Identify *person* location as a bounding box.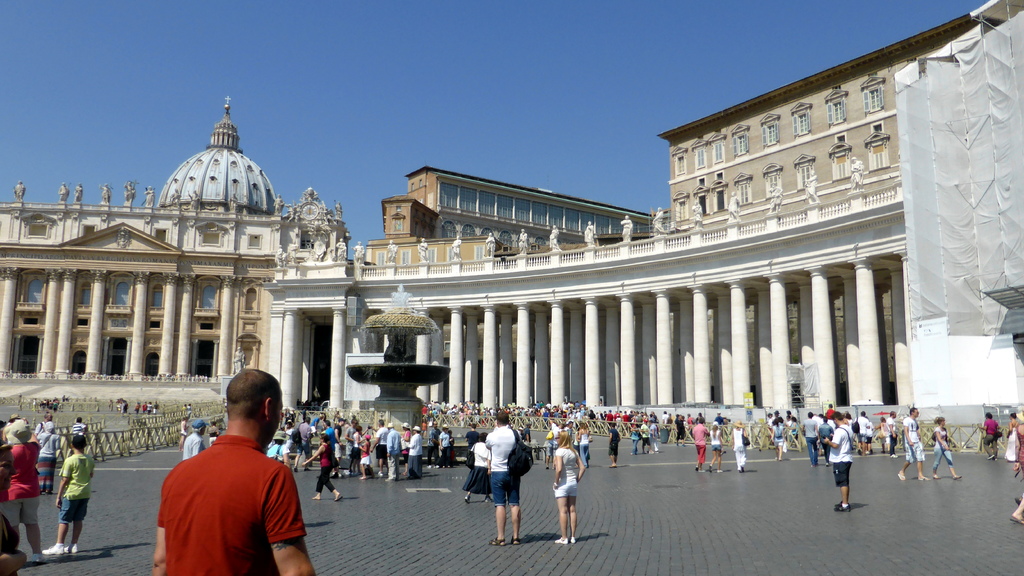
(left=605, top=420, right=620, bottom=463).
